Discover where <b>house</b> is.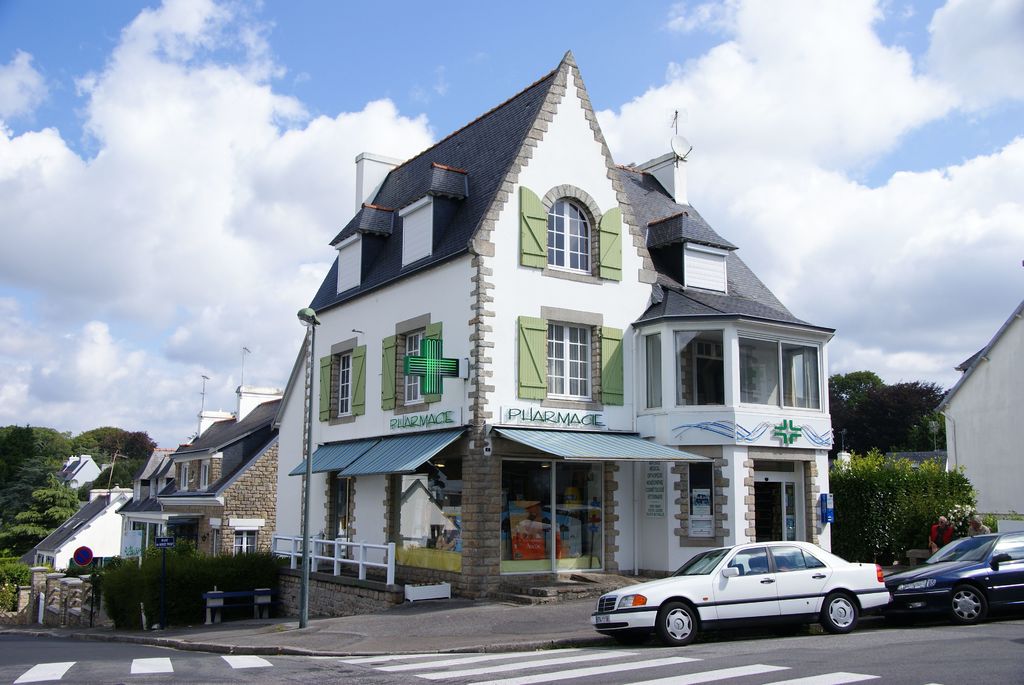
Discovered at 192 77 815 604.
